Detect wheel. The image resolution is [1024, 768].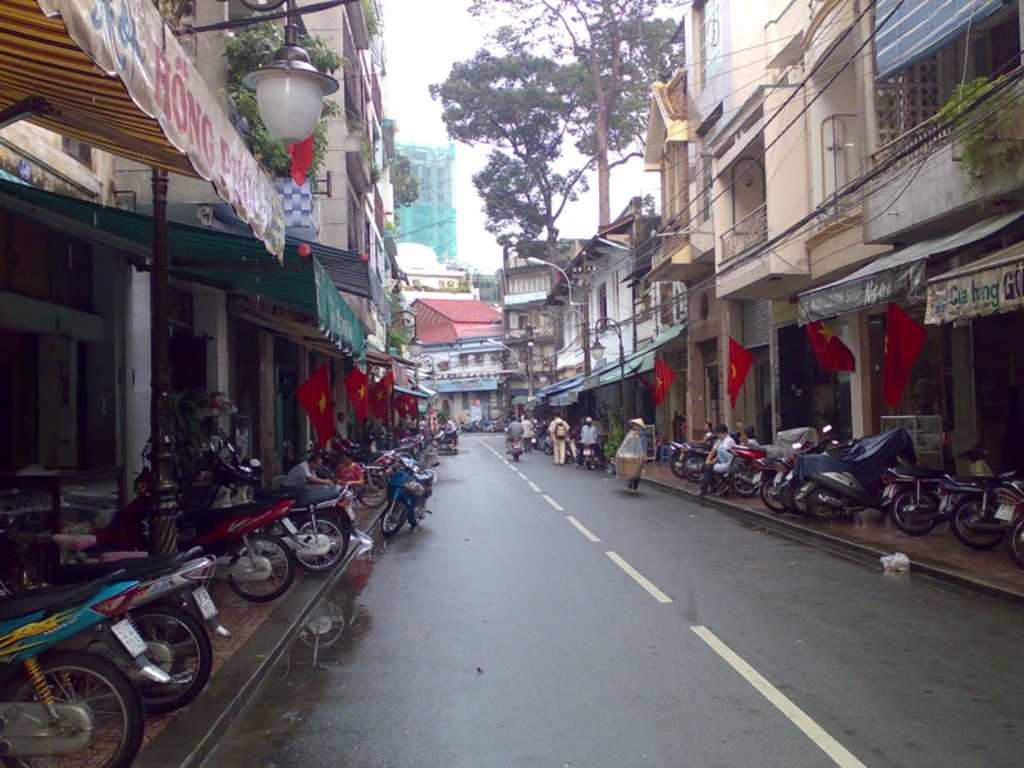
(left=408, top=494, right=425, bottom=524).
